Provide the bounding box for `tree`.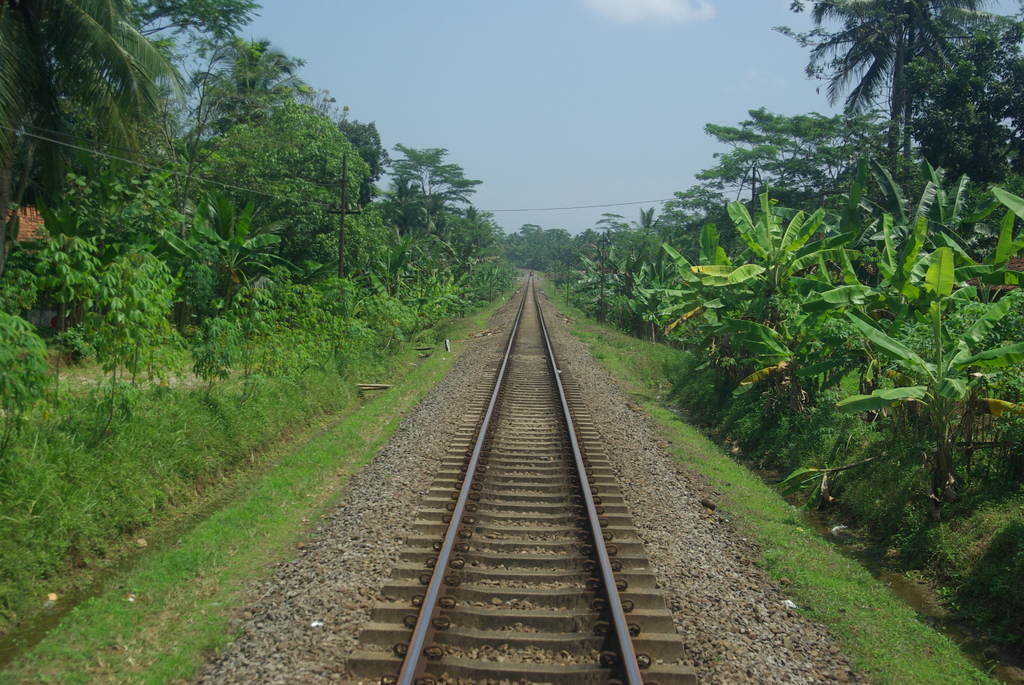
detection(718, 197, 804, 404).
